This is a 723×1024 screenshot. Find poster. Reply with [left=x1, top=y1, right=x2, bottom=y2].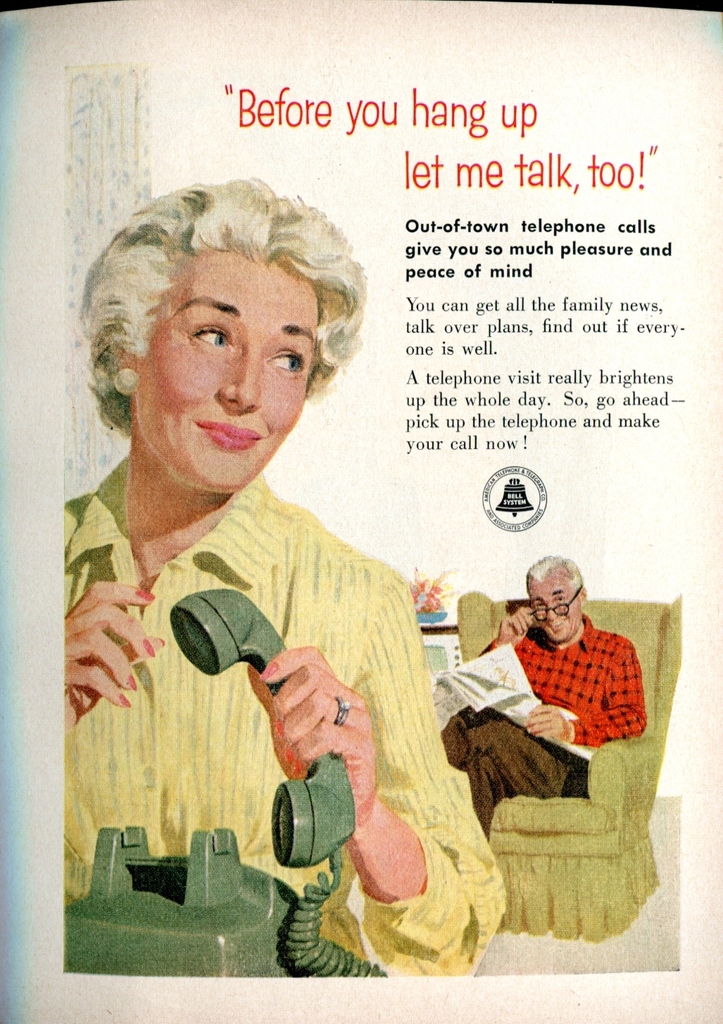
[left=0, top=0, right=722, bottom=1022].
